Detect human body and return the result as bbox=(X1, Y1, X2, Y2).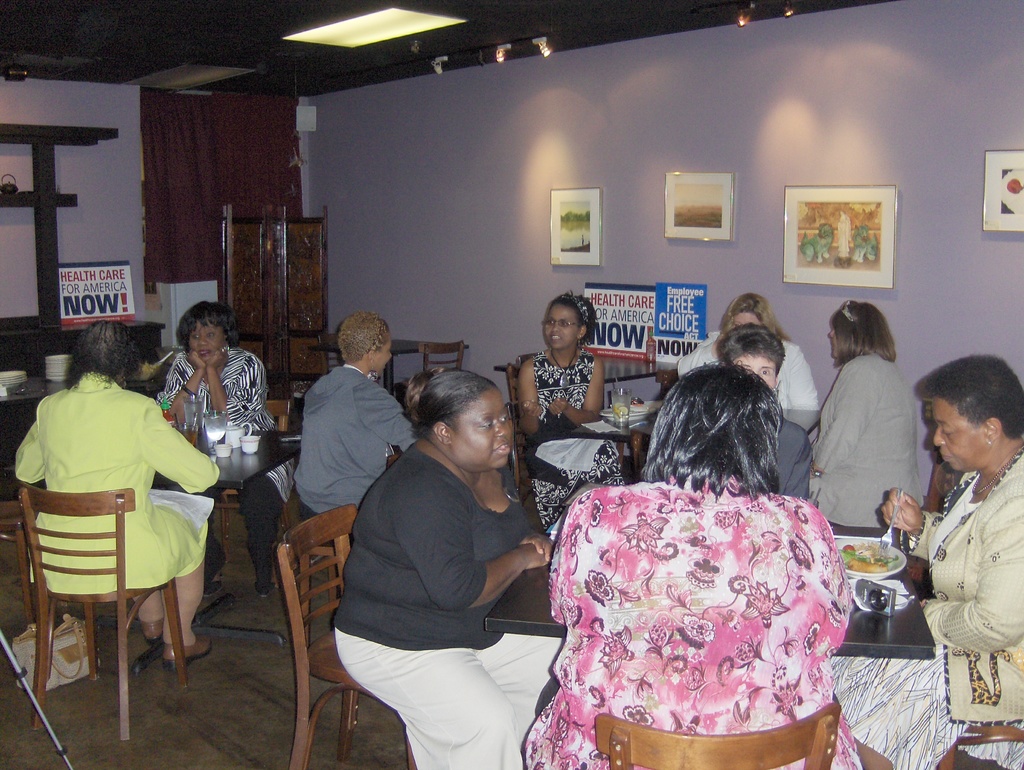
bbox=(829, 443, 1023, 769).
